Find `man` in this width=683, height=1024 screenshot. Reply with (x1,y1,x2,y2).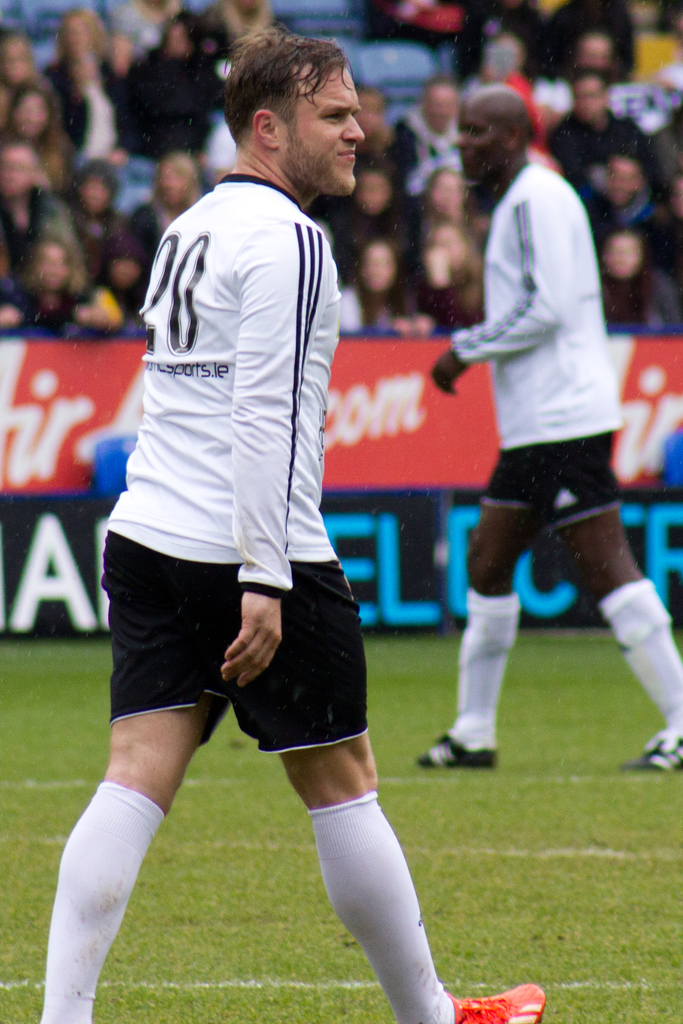
(547,64,651,179).
